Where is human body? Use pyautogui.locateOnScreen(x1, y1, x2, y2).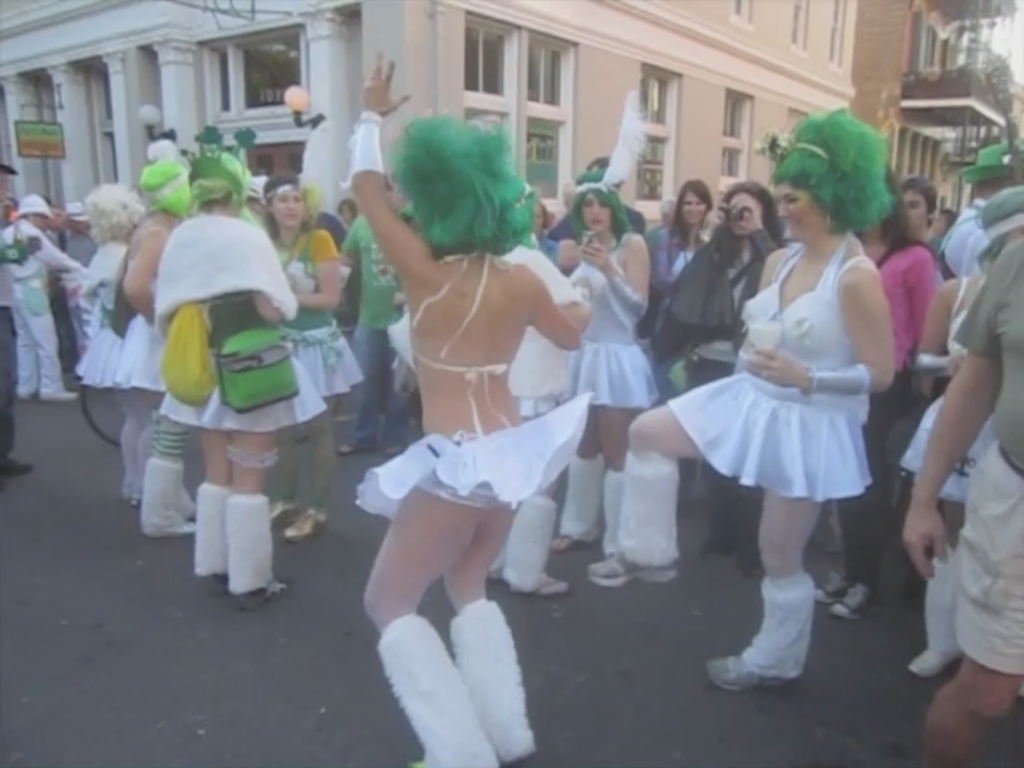
pyautogui.locateOnScreen(82, 172, 158, 482).
